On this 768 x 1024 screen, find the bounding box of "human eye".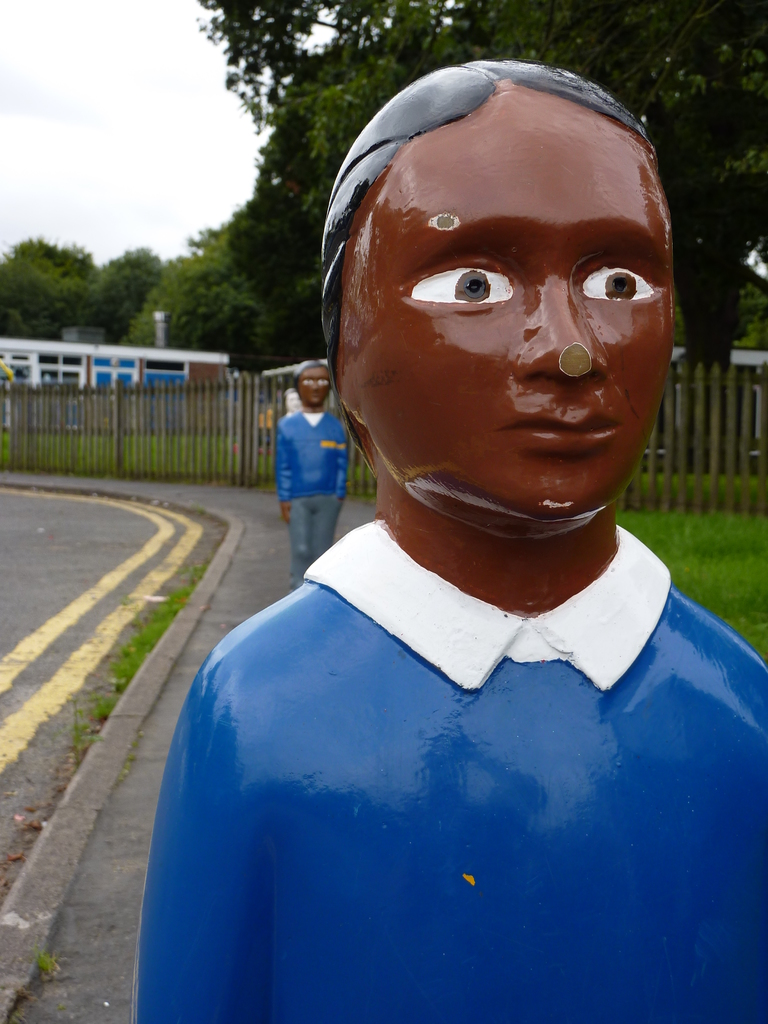
Bounding box: <bbox>396, 253, 525, 316</bbox>.
